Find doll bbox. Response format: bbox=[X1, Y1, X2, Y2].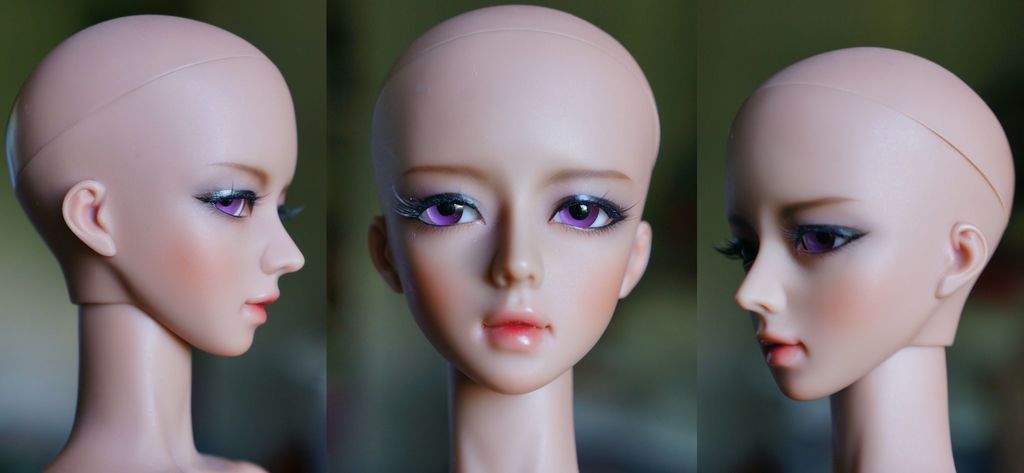
bbox=[360, 2, 655, 472].
